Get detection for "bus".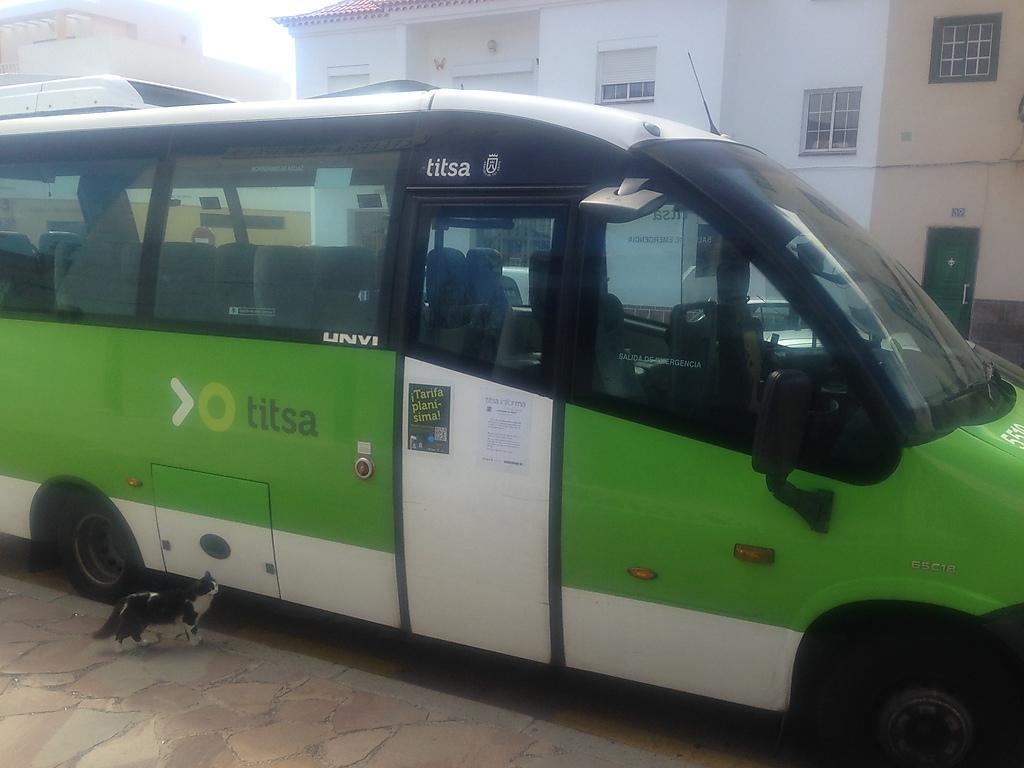
Detection: <bbox>5, 74, 1023, 767</bbox>.
